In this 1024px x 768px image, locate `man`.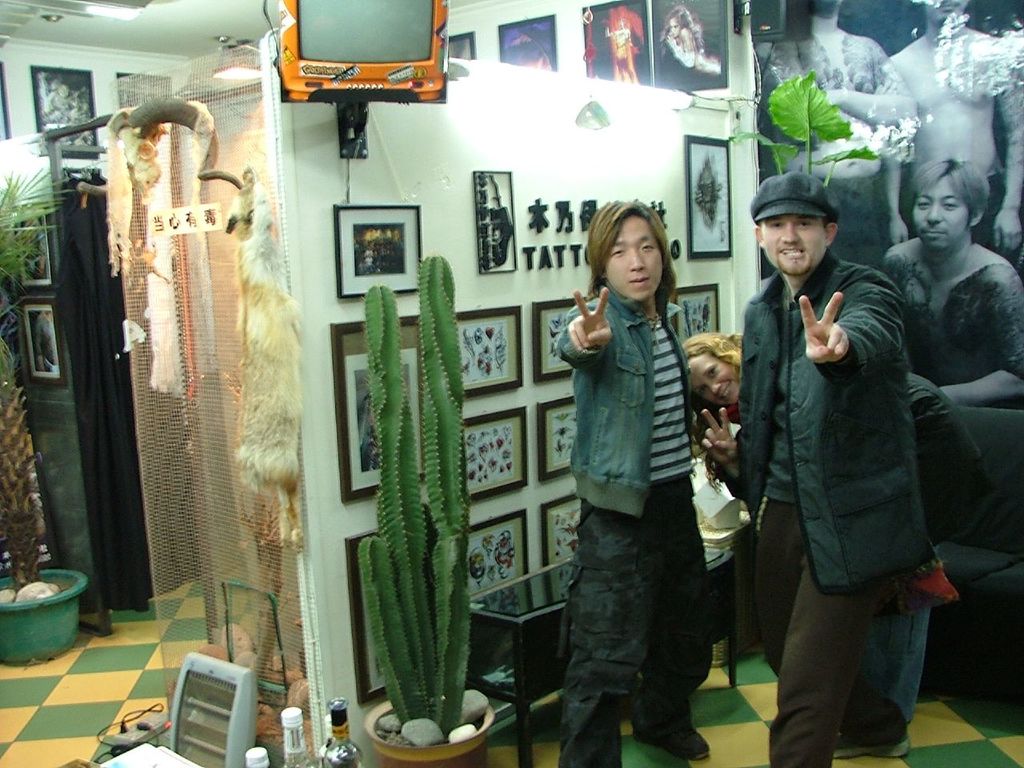
Bounding box: l=726, t=146, r=954, b=754.
